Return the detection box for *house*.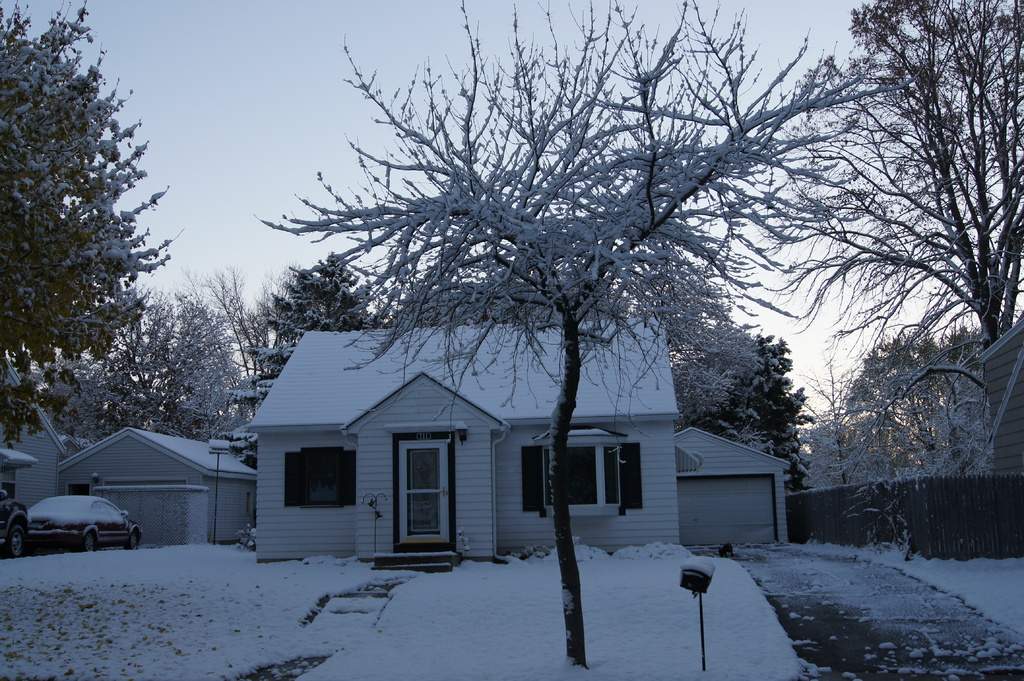
locate(244, 318, 678, 568).
